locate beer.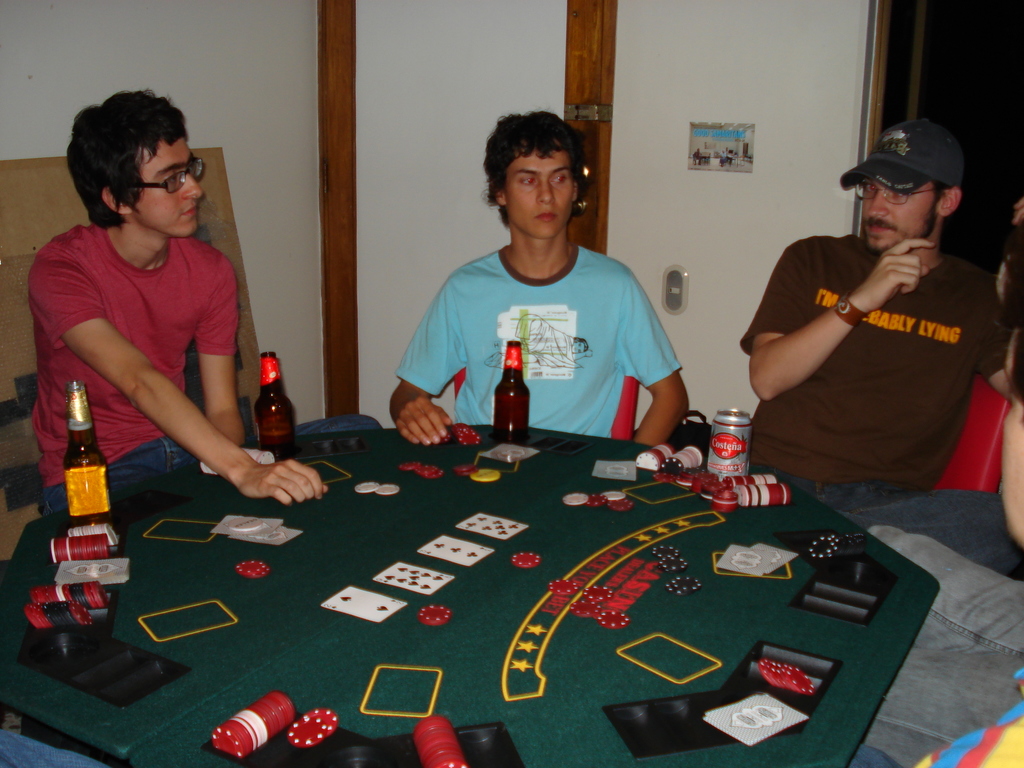
Bounding box: (253, 352, 294, 460).
